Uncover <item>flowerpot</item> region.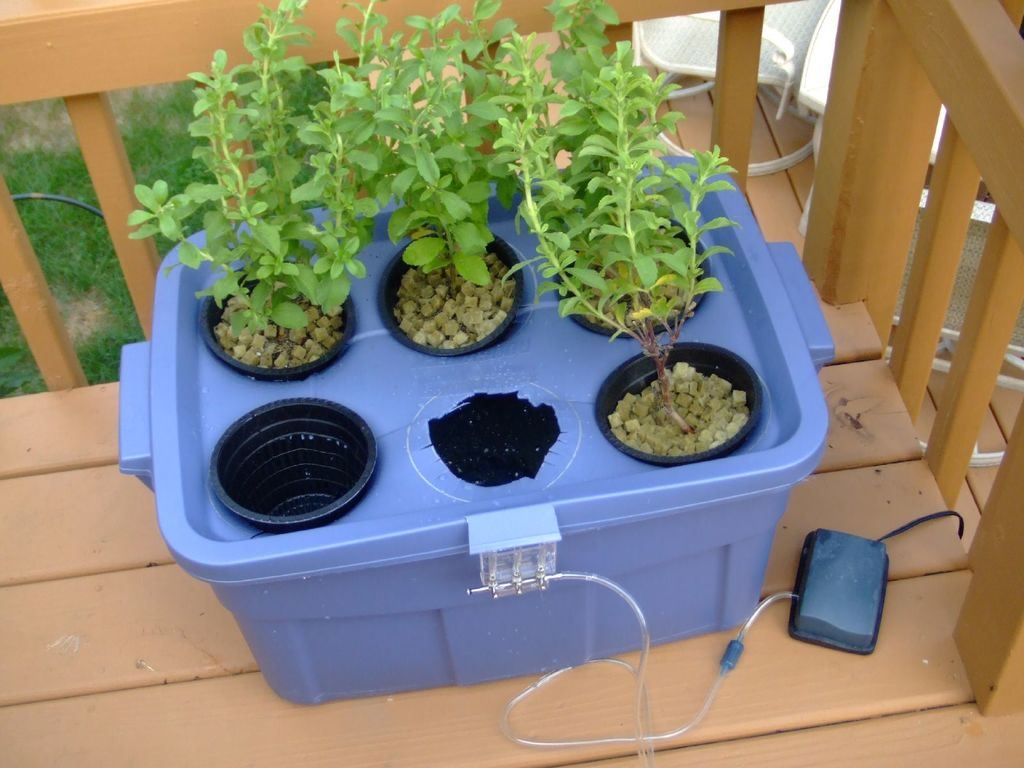
Uncovered: [594,342,764,465].
